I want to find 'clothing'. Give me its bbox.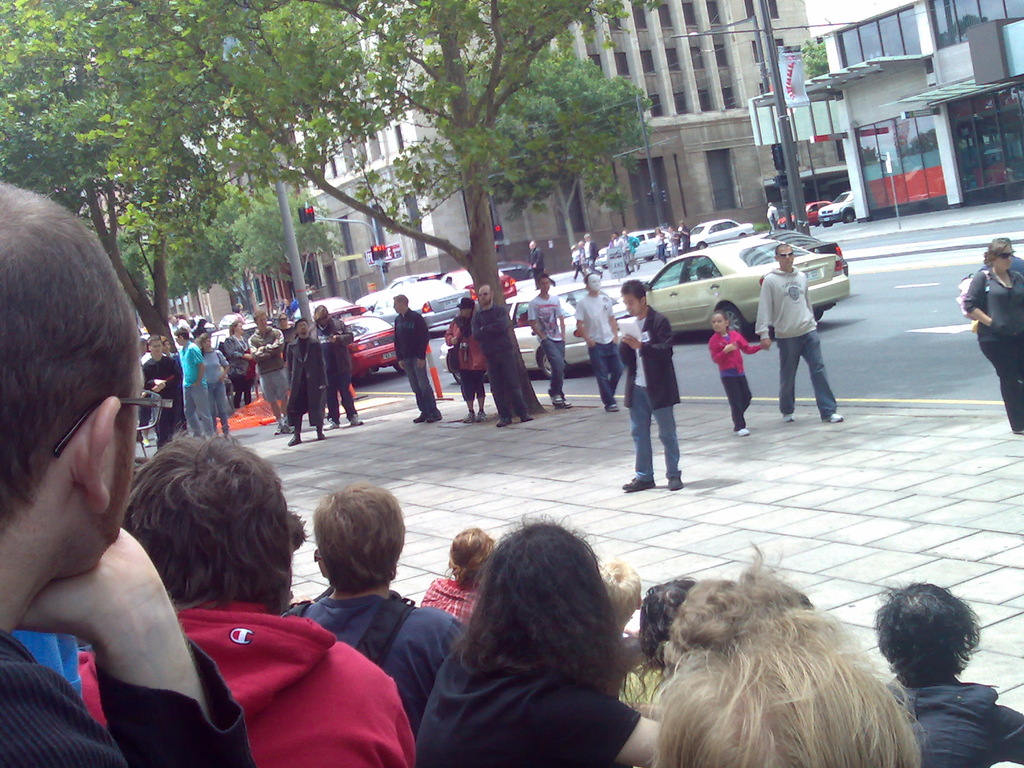
(x1=621, y1=234, x2=640, y2=271).
